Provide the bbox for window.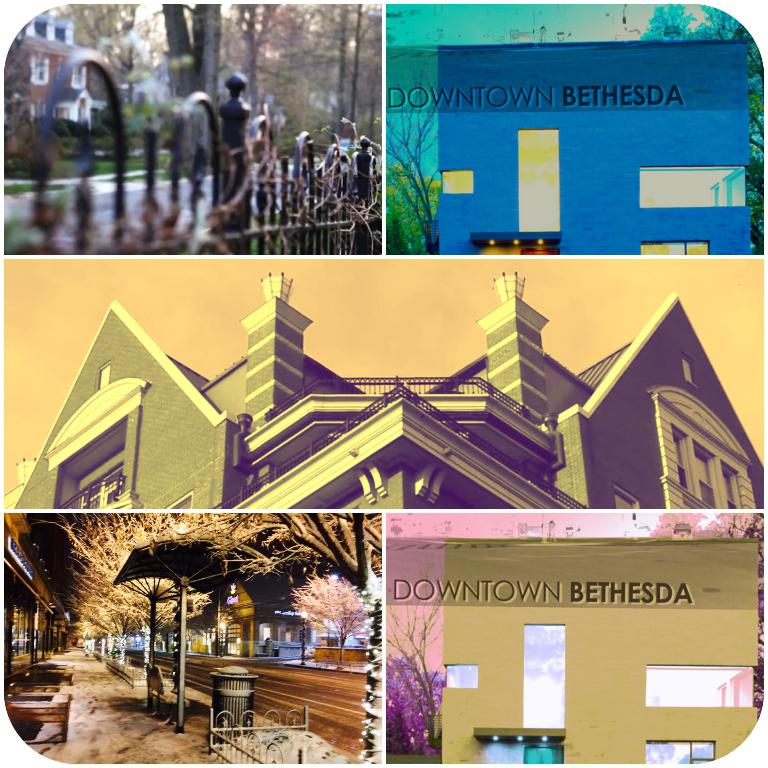
{"left": 515, "top": 127, "right": 560, "bottom": 228}.
